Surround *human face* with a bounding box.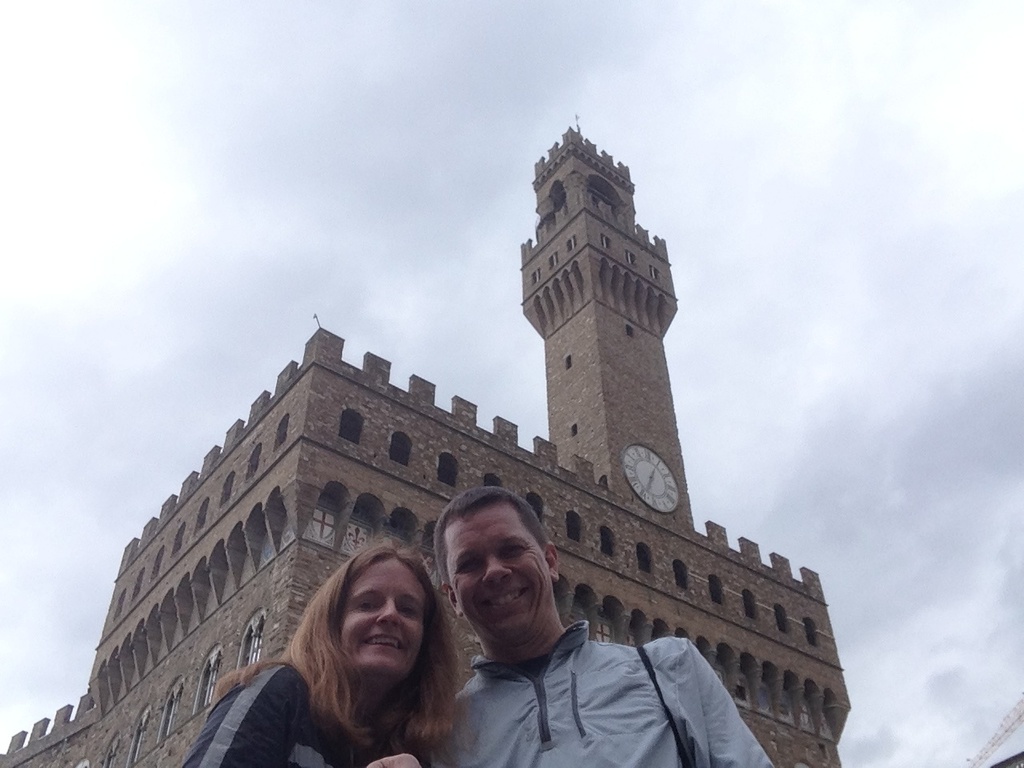
box(330, 554, 438, 696).
